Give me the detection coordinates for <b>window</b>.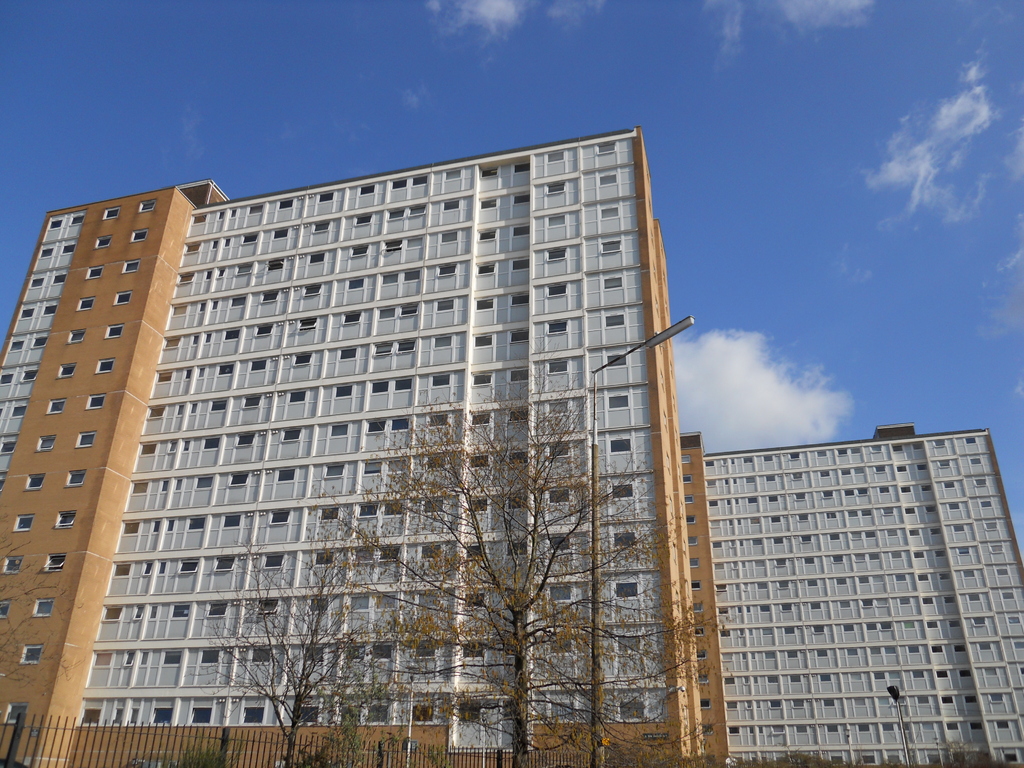
472/335/491/348.
